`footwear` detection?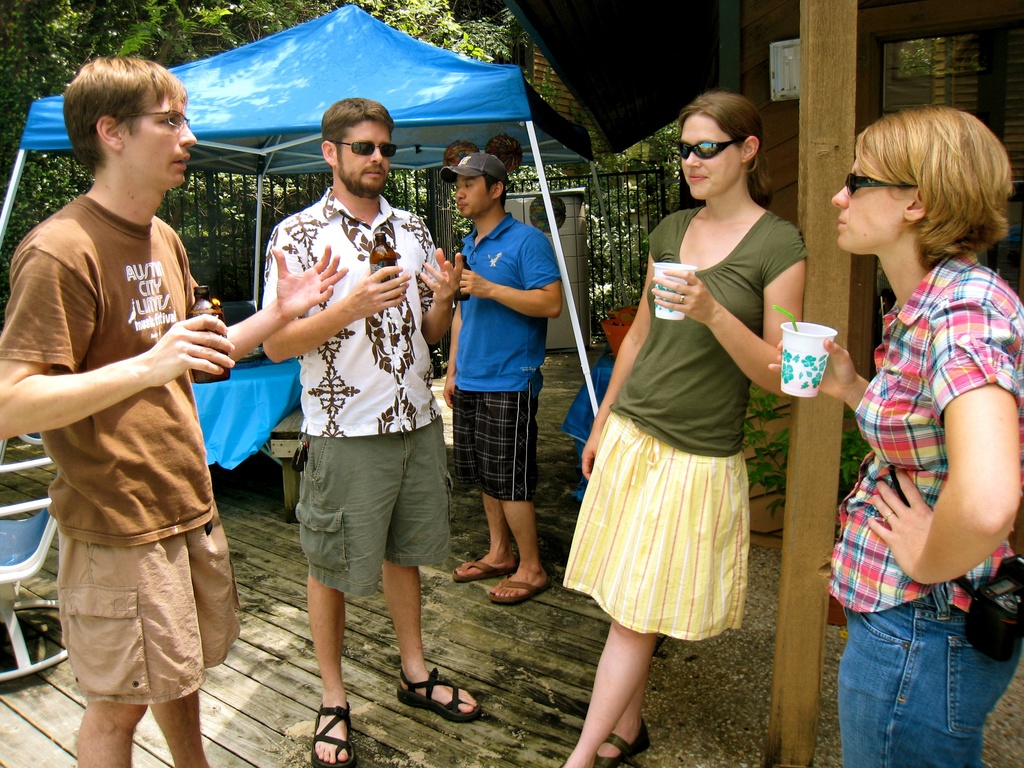
{"left": 593, "top": 718, "right": 652, "bottom": 767}
